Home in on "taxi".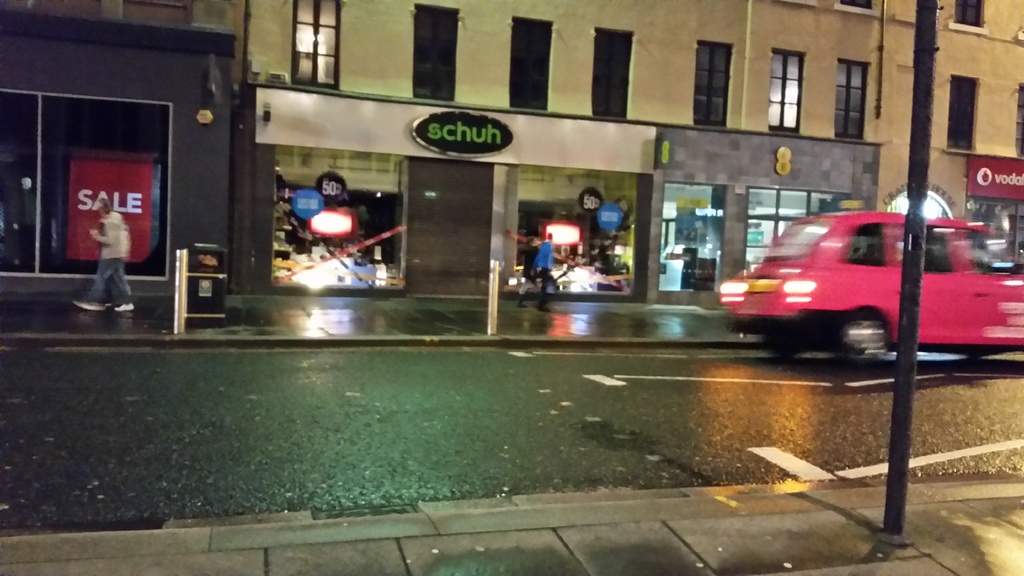
Homed in at <bbox>721, 185, 1023, 380</bbox>.
